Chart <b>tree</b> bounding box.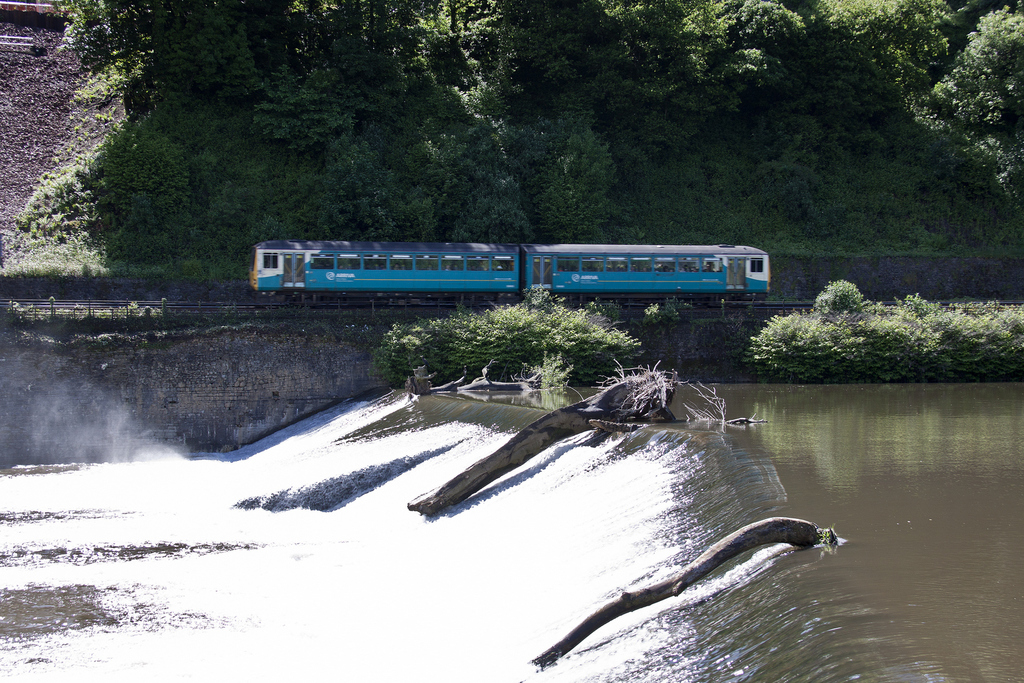
Charted: 9/0/534/280.
